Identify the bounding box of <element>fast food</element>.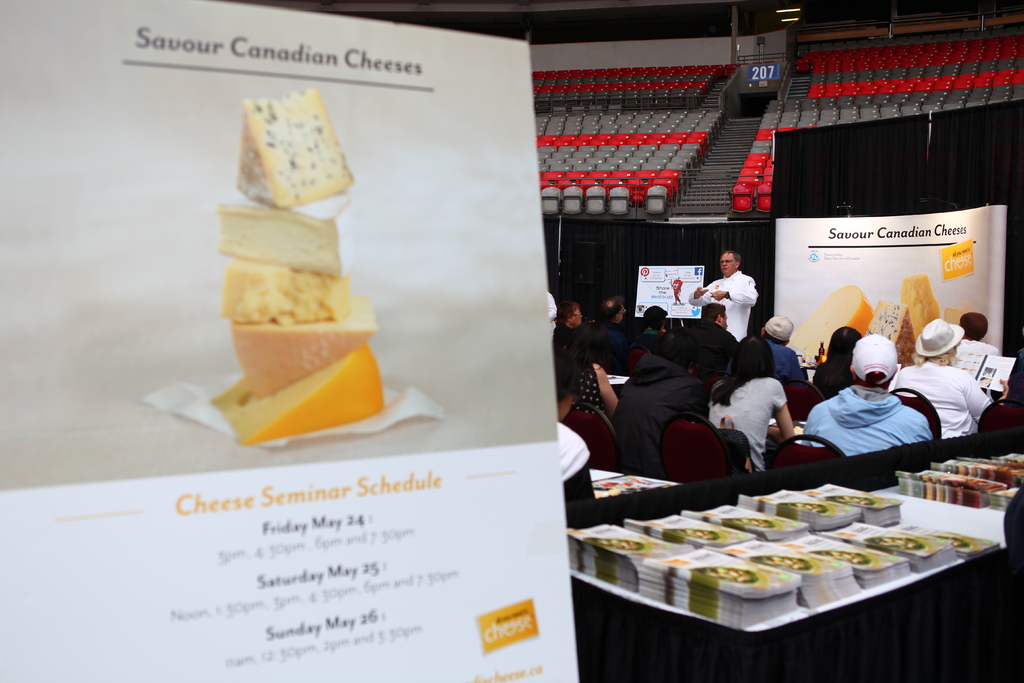
x1=787, y1=283, x2=871, y2=364.
